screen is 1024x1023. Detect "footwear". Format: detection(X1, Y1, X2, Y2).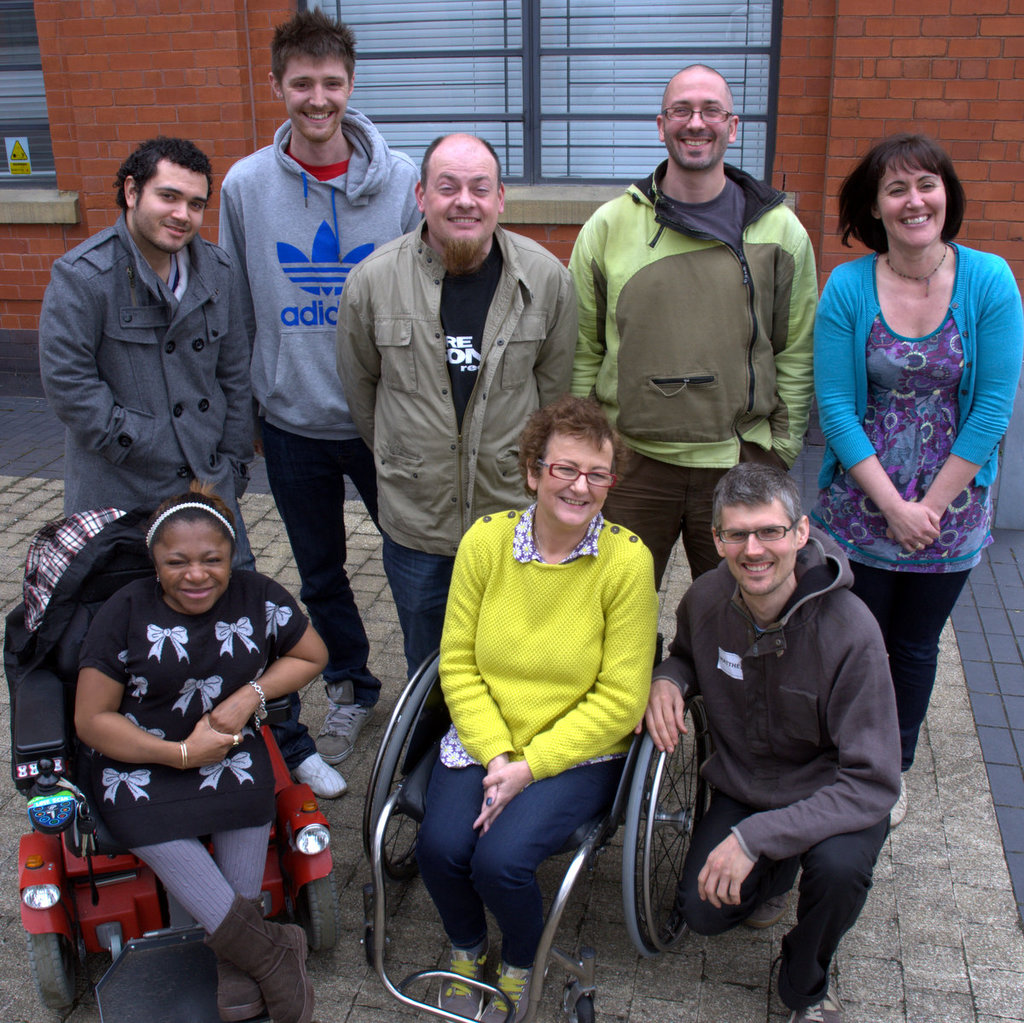
detection(746, 874, 795, 932).
